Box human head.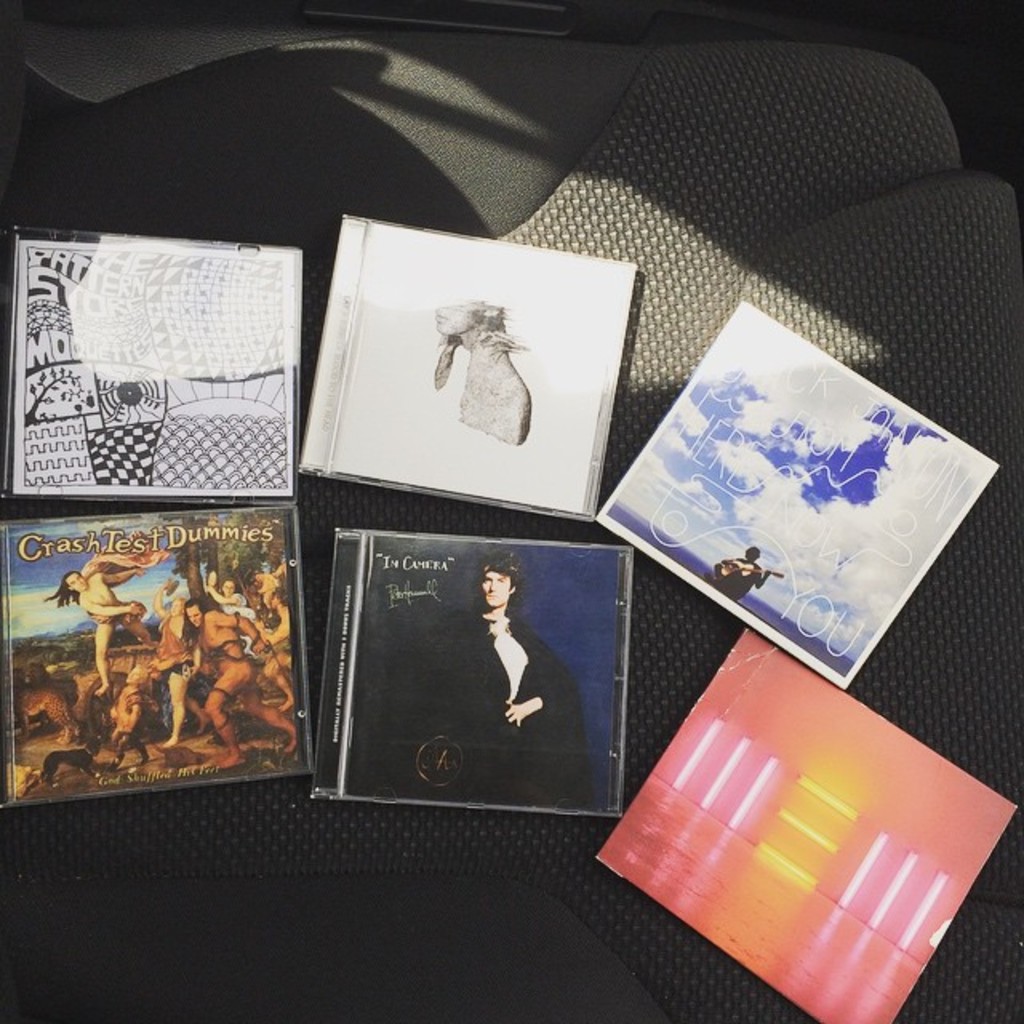
(269,589,282,605).
